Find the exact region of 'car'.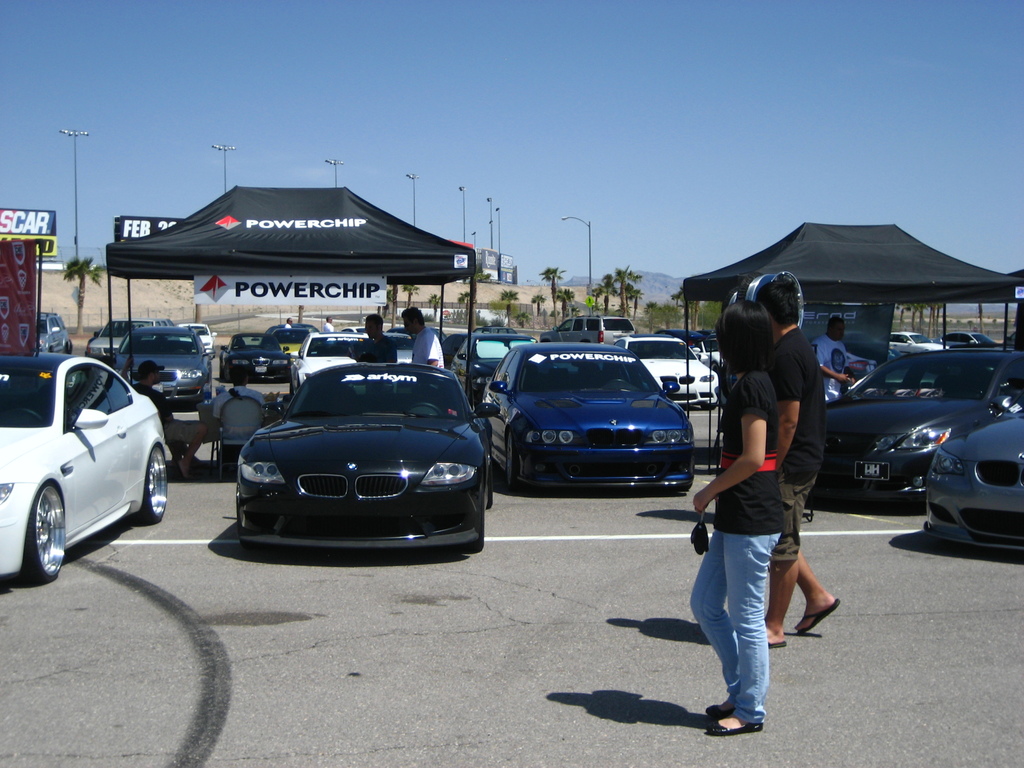
Exact region: 40, 310, 70, 355.
